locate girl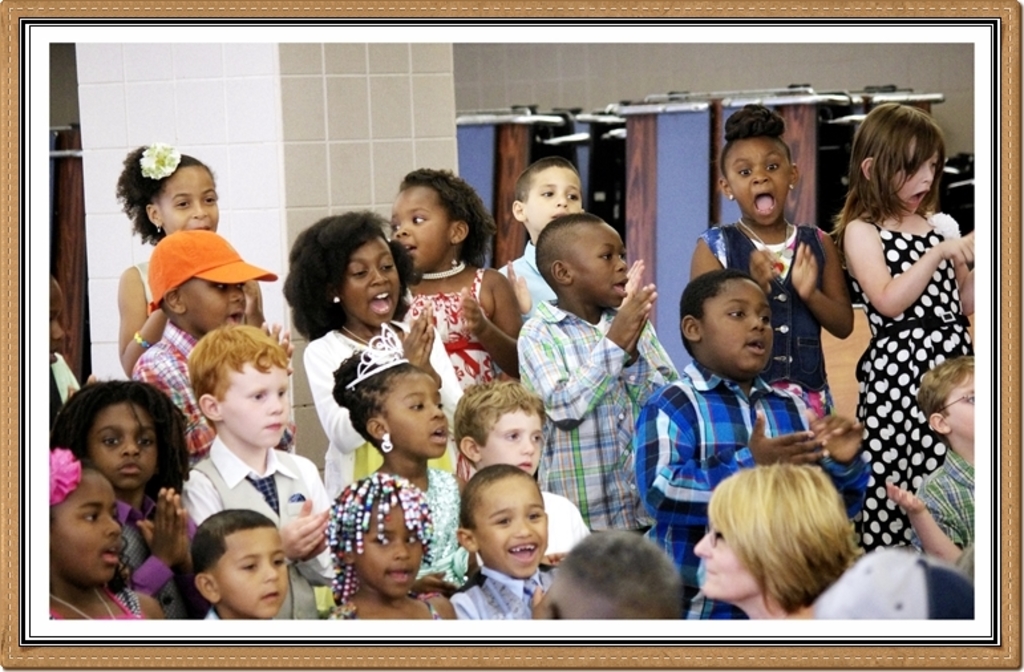
{"x1": 343, "y1": 337, "x2": 450, "y2": 574}
